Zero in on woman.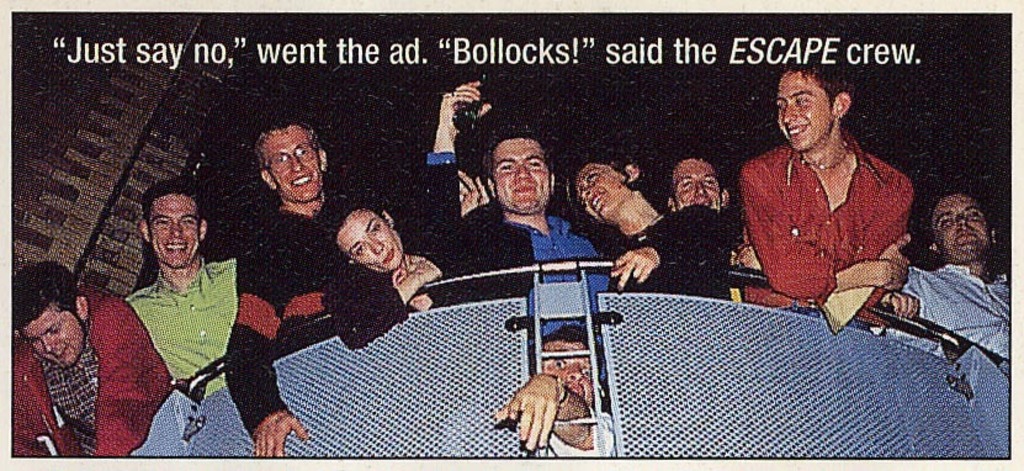
Zeroed in: x1=311, y1=186, x2=460, y2=350.
